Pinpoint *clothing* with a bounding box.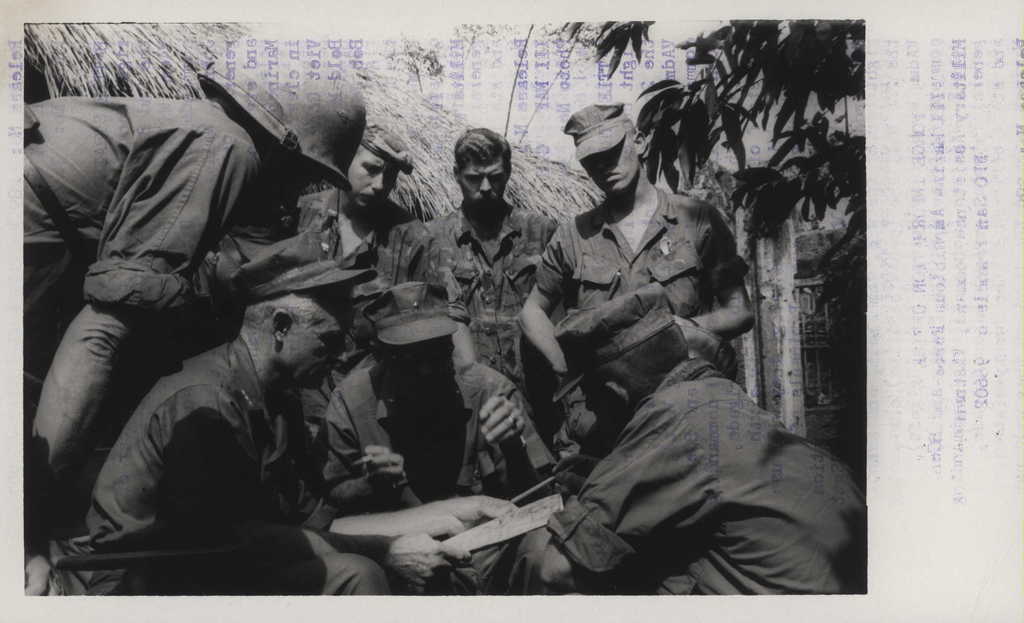
Rect(324, 357, 545, 592).
